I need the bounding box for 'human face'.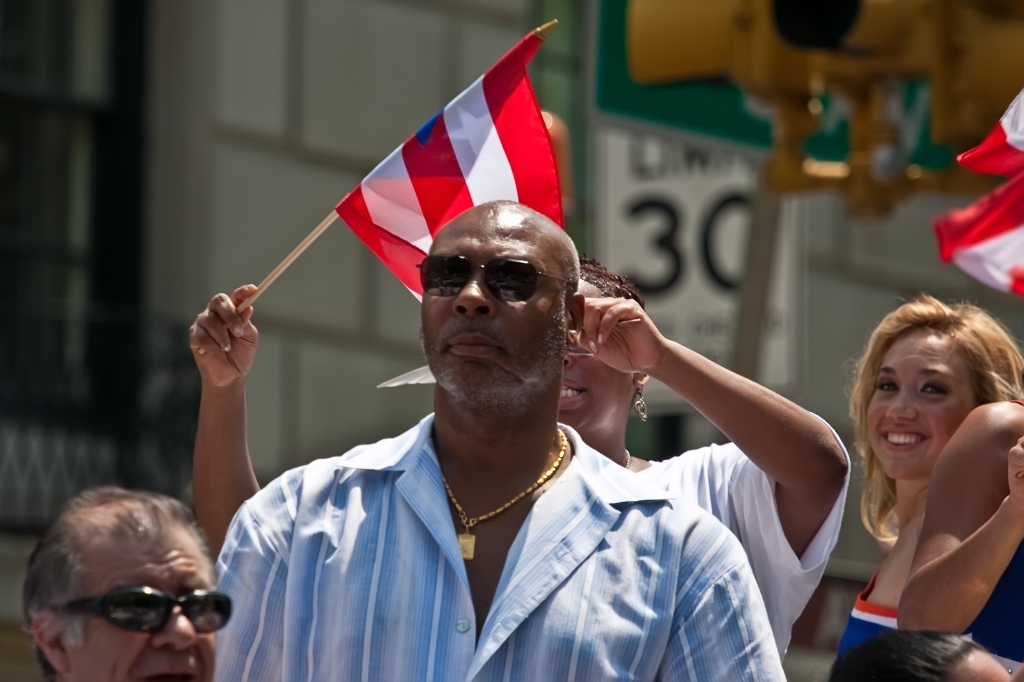
Here it is: 65/529/221/681.
